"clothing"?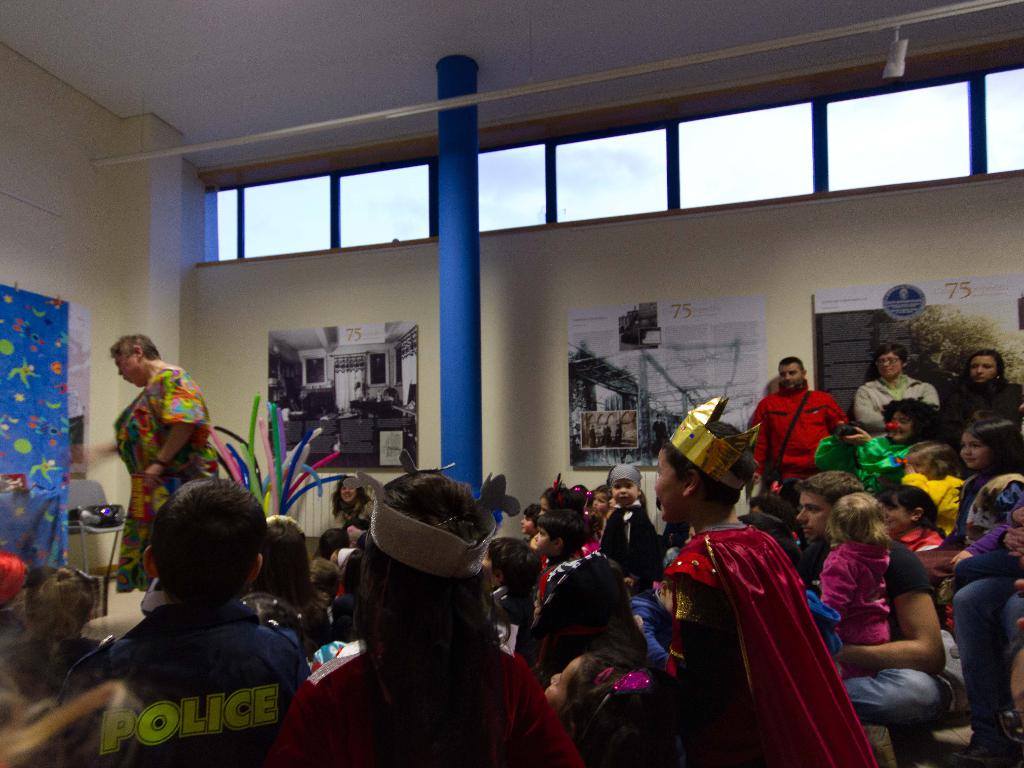
[817, 547, 895, 625]
